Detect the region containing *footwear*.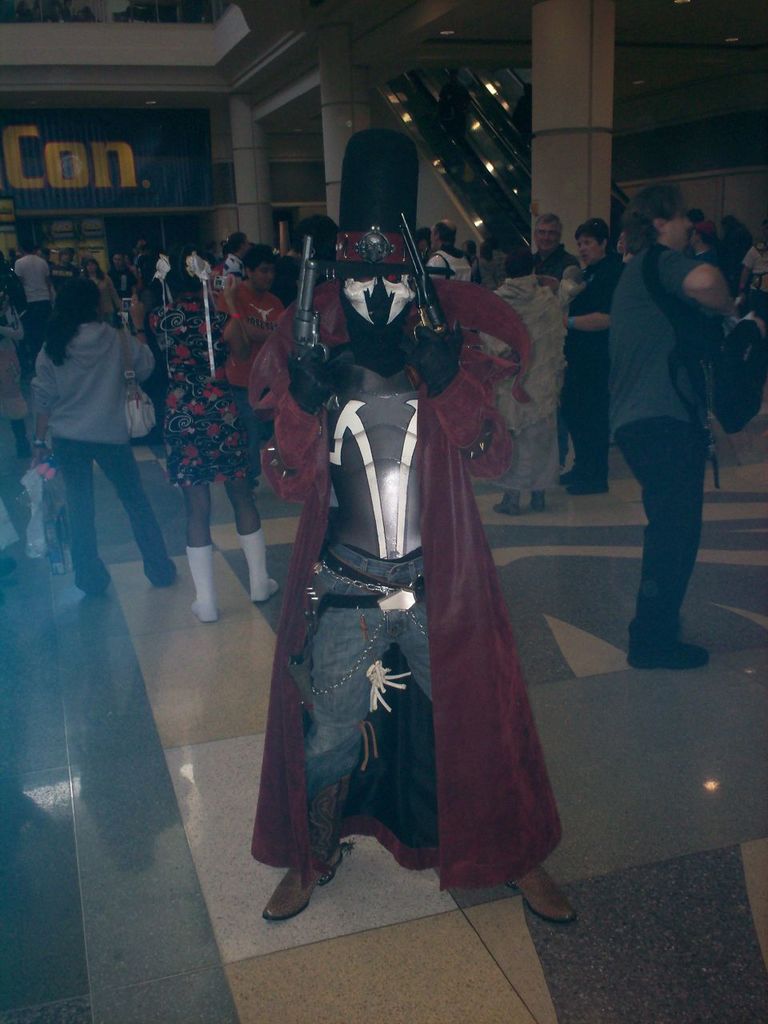
[568,478,612,496].
